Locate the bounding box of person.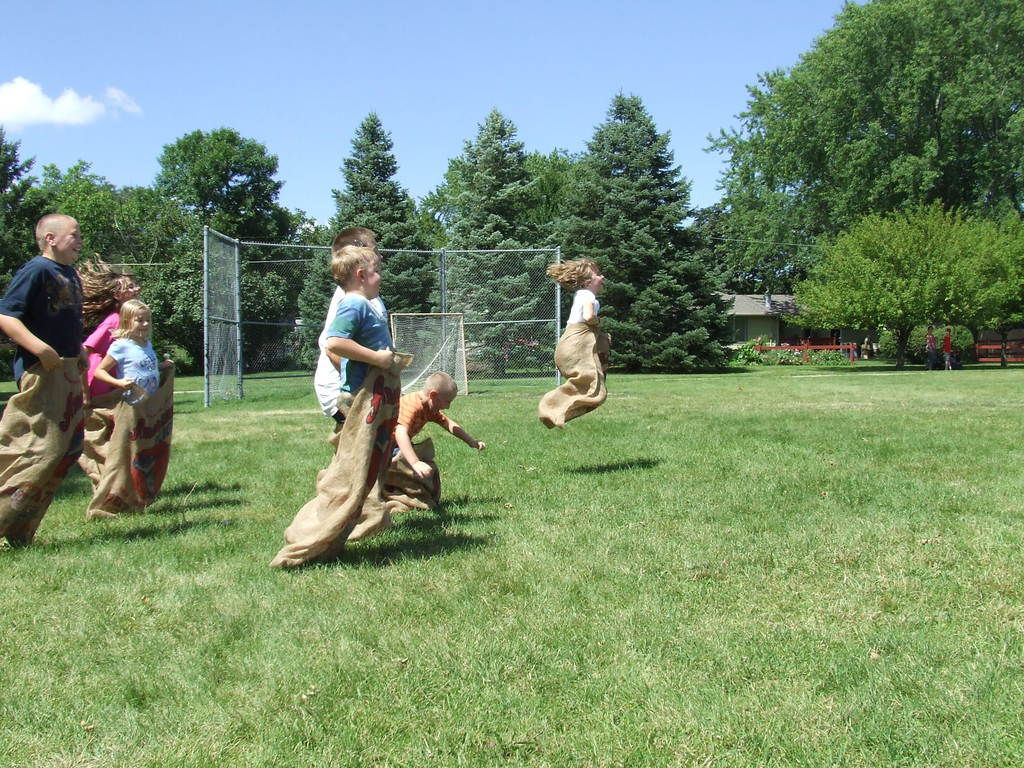
Bounding box: Rect(865, 333, 872, 349).
